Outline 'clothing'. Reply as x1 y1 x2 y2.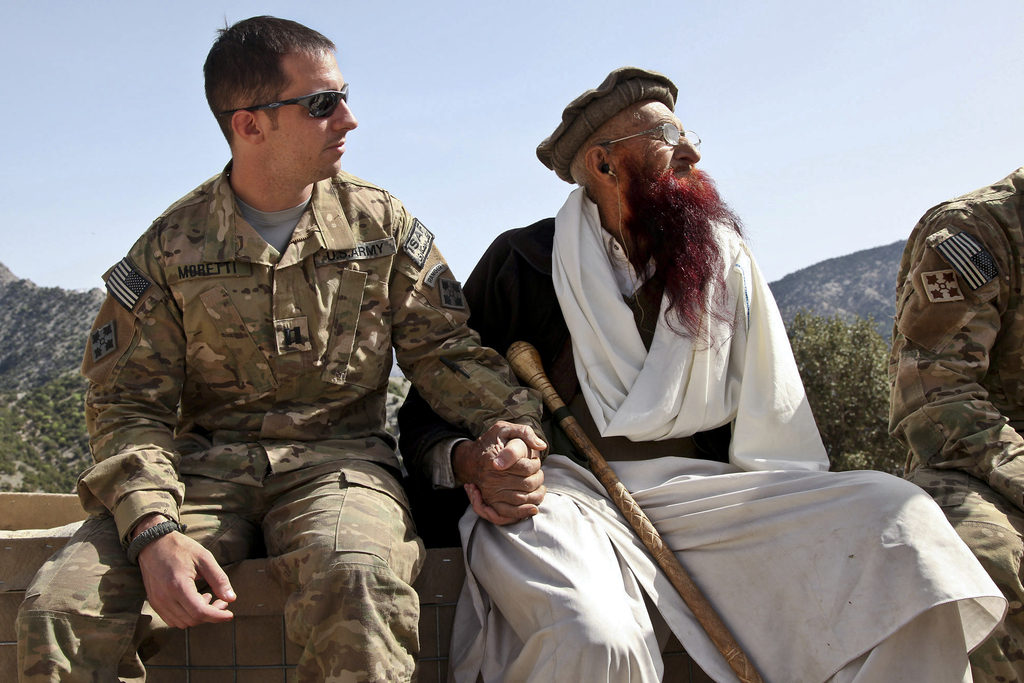
884 162 1023 682.
